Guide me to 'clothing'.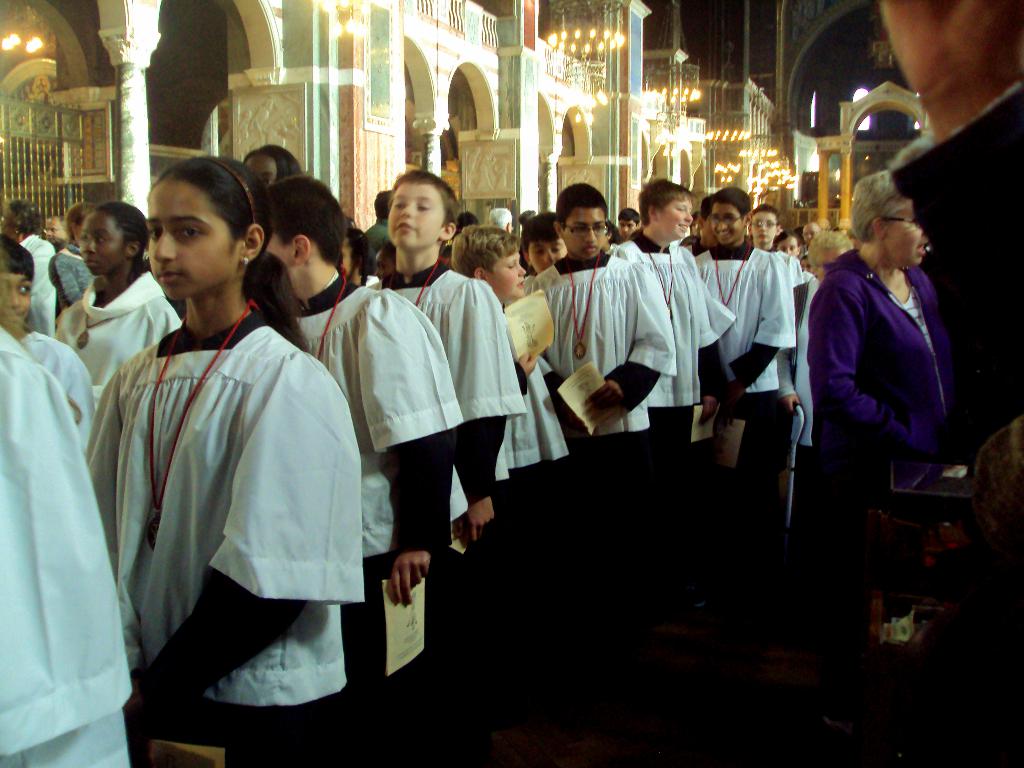
Guidance: box(49, 243, 107, 325).
